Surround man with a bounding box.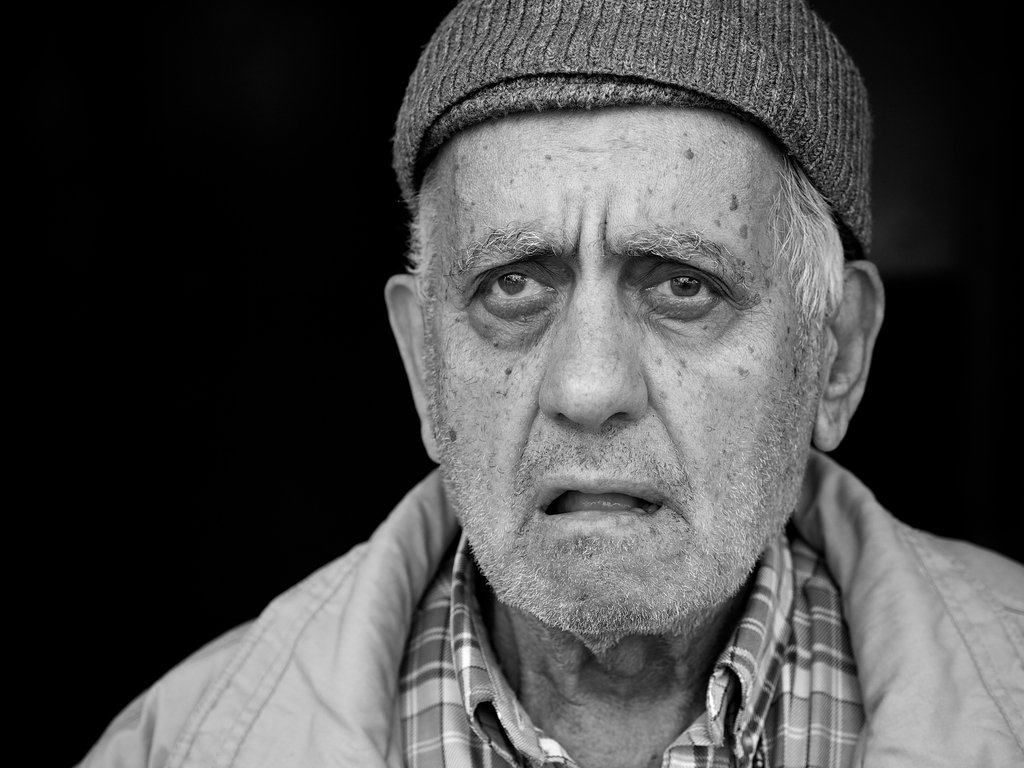
{"left": 130, "top": 22, "right": 1023, "bottom": 767}.
